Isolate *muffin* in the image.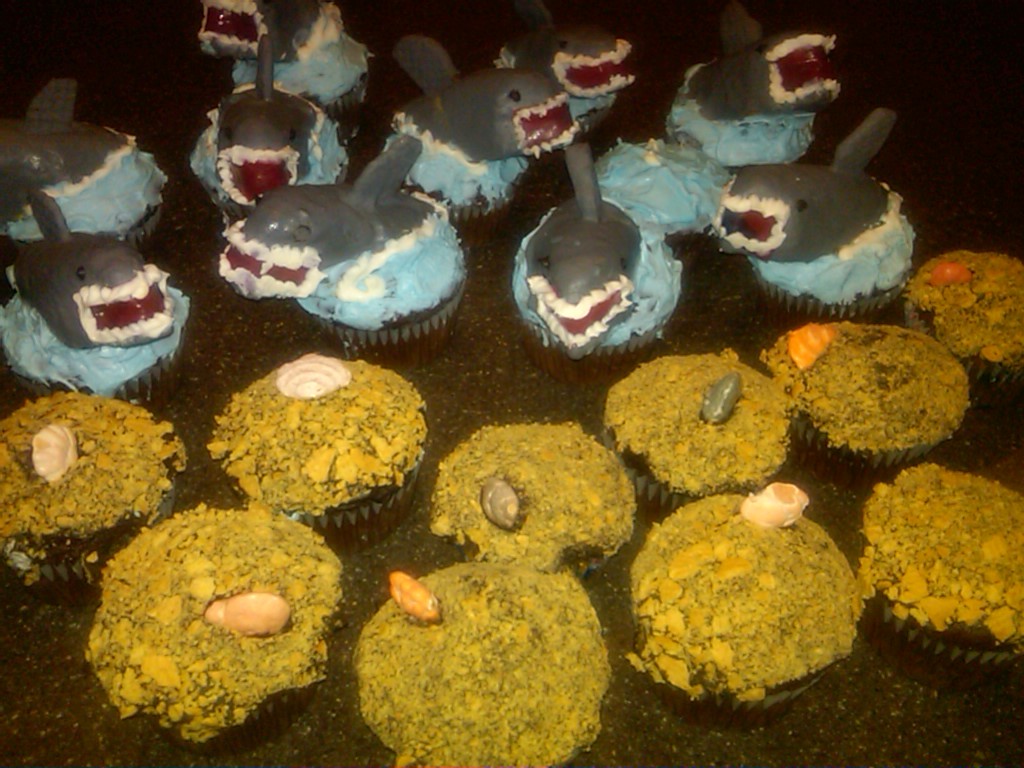
Isolated region: {"x1": 767, "y1": 313, "x2": 964, "y2": 483}.
